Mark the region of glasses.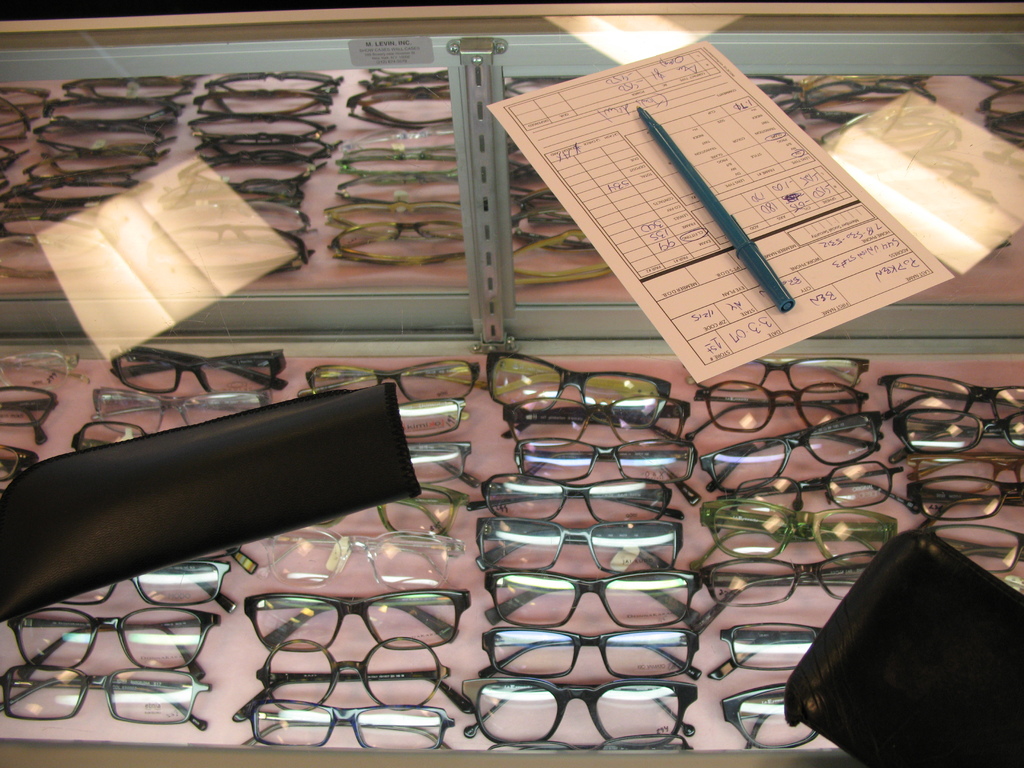
Region: BBox(0, 396, 59, 447).
